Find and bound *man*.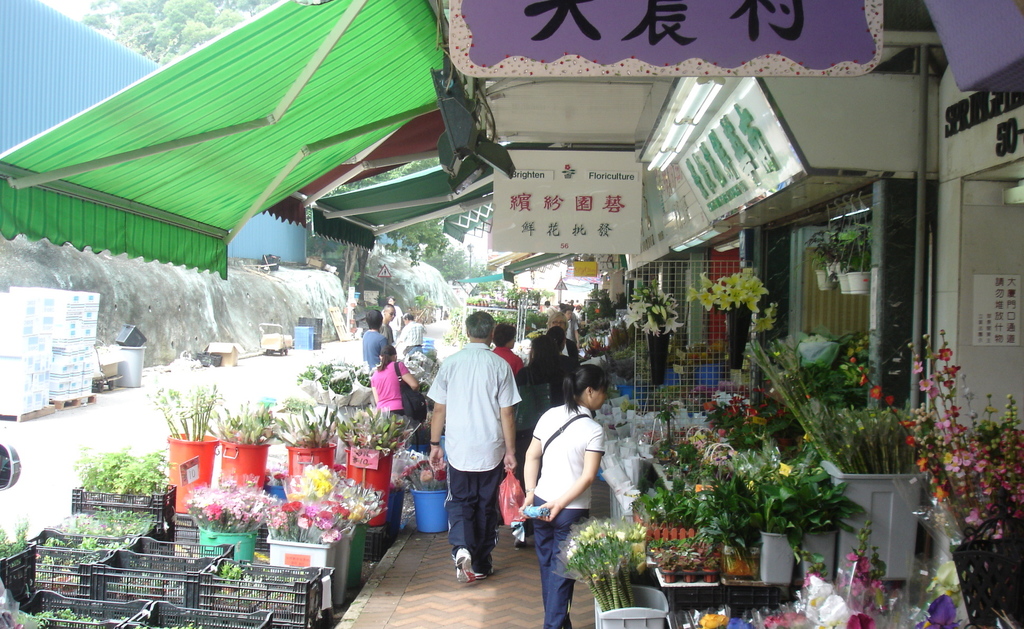
Bound: bbox=[429, 316, 520, 585].
